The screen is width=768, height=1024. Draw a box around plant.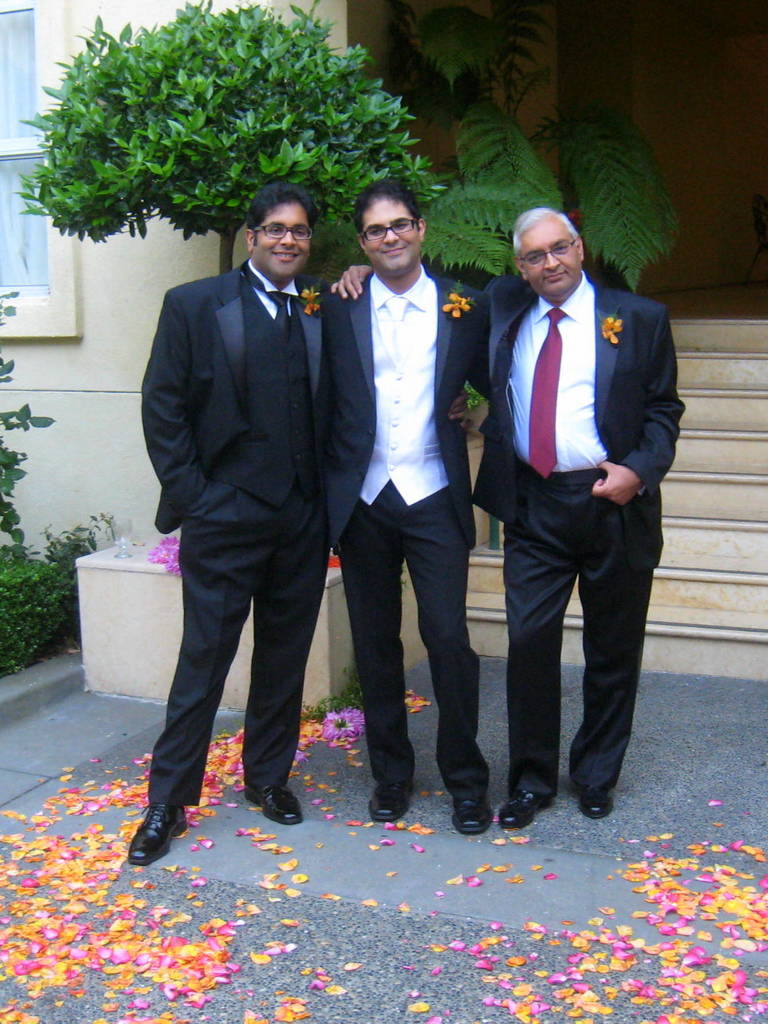
Rect(380, 0, 687, 288).
